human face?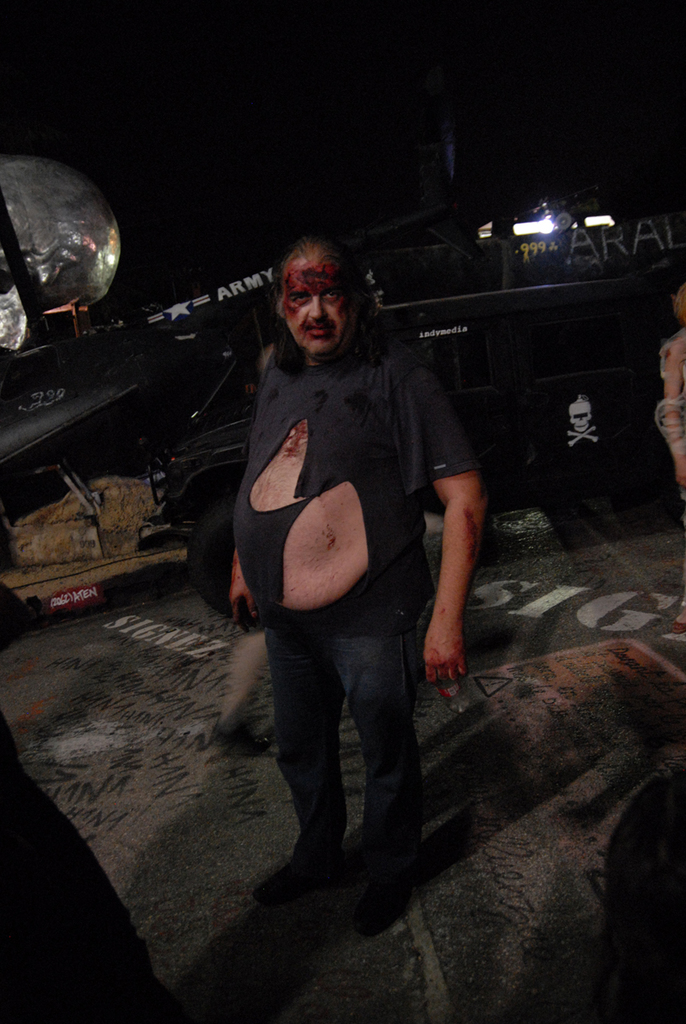
283/241/357/355
